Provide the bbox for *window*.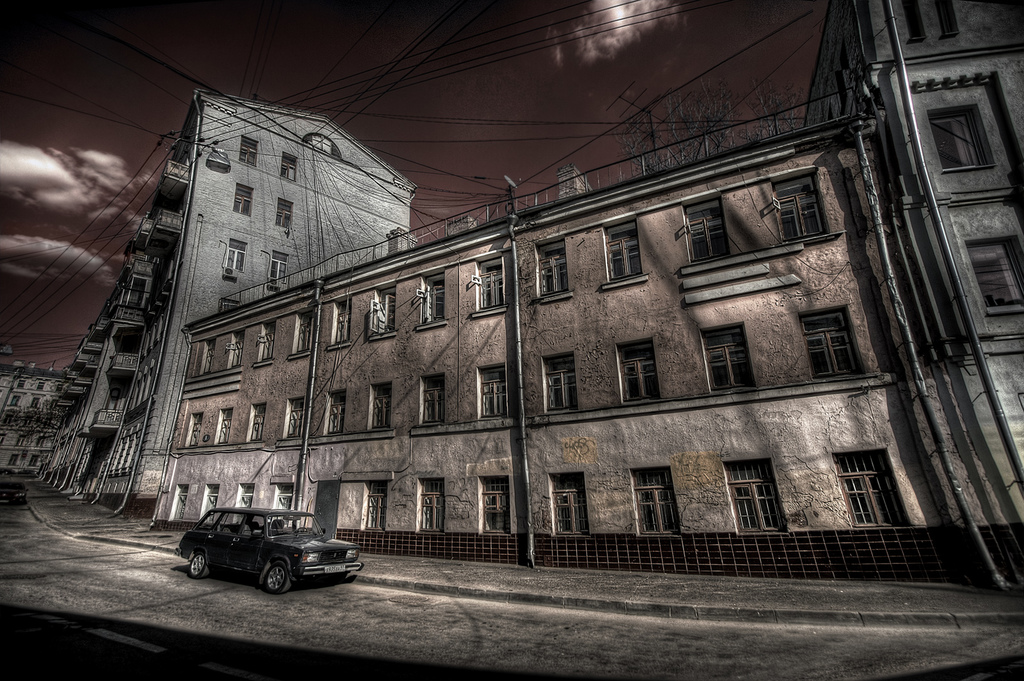
region(683, 200, 728, 262).
